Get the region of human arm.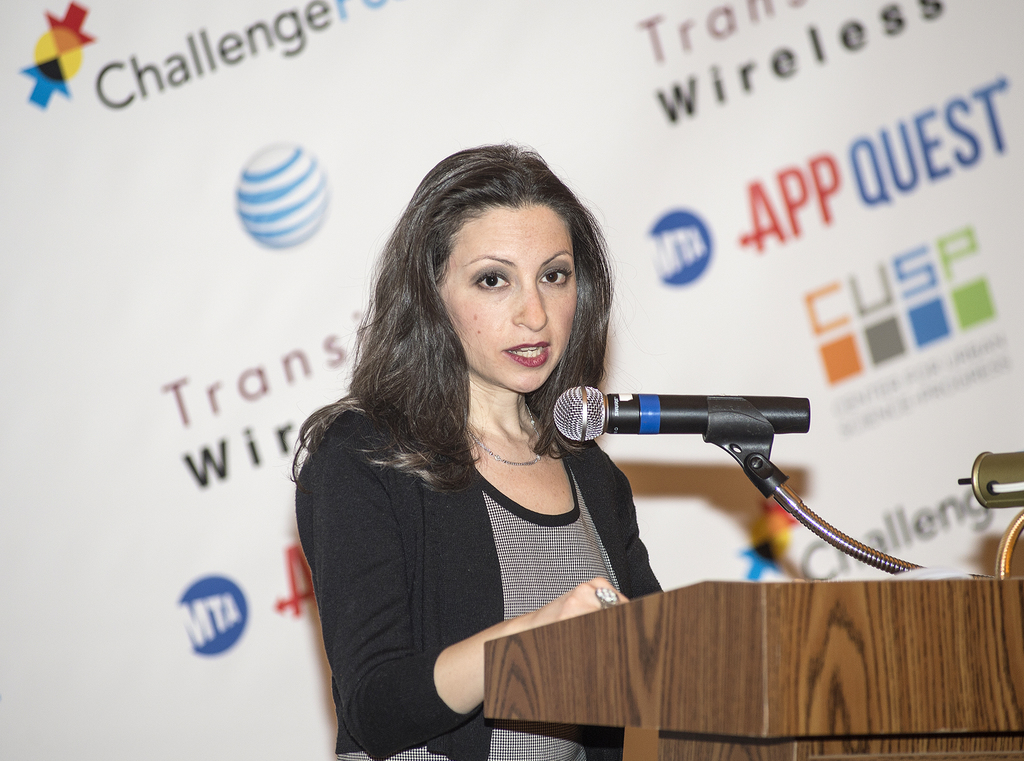
(314,435,687,723).
